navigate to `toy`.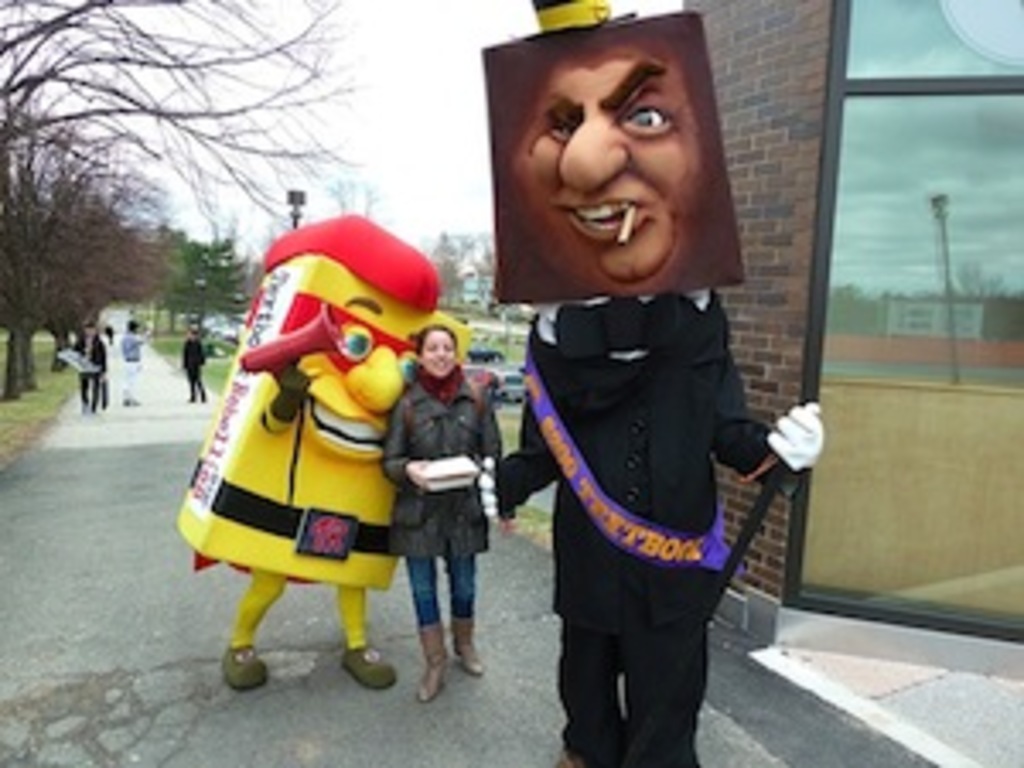
Navigation target: box=[242, 232, 505, 686].
